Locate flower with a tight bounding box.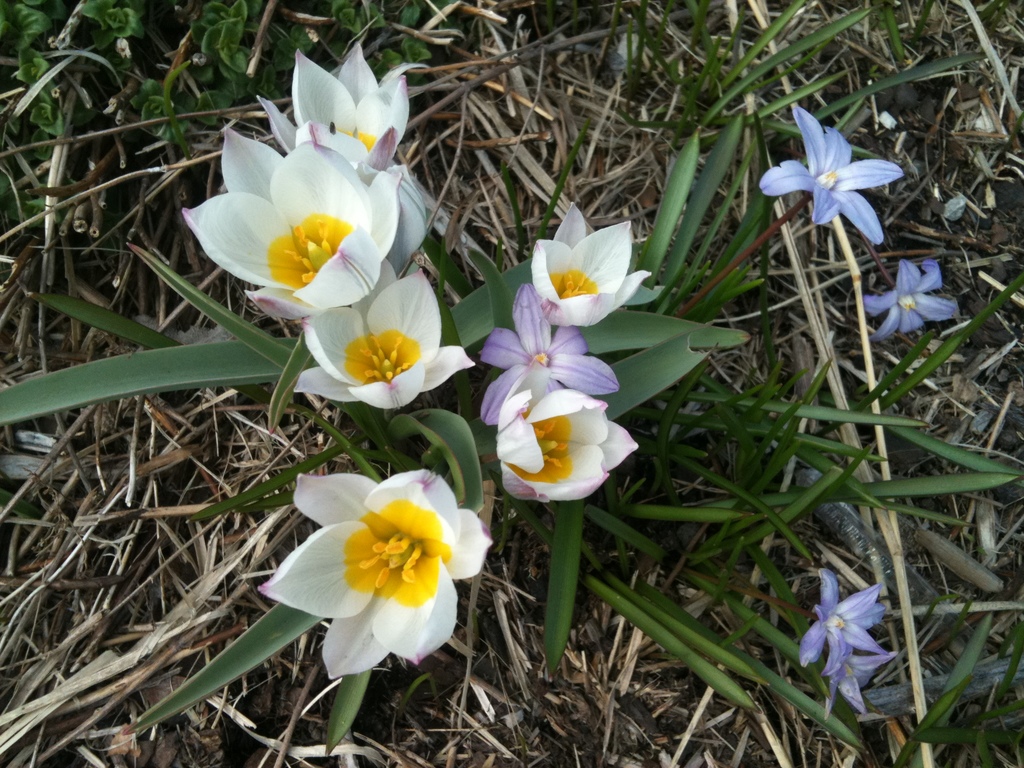
box=[296, 259, 468, 415].
